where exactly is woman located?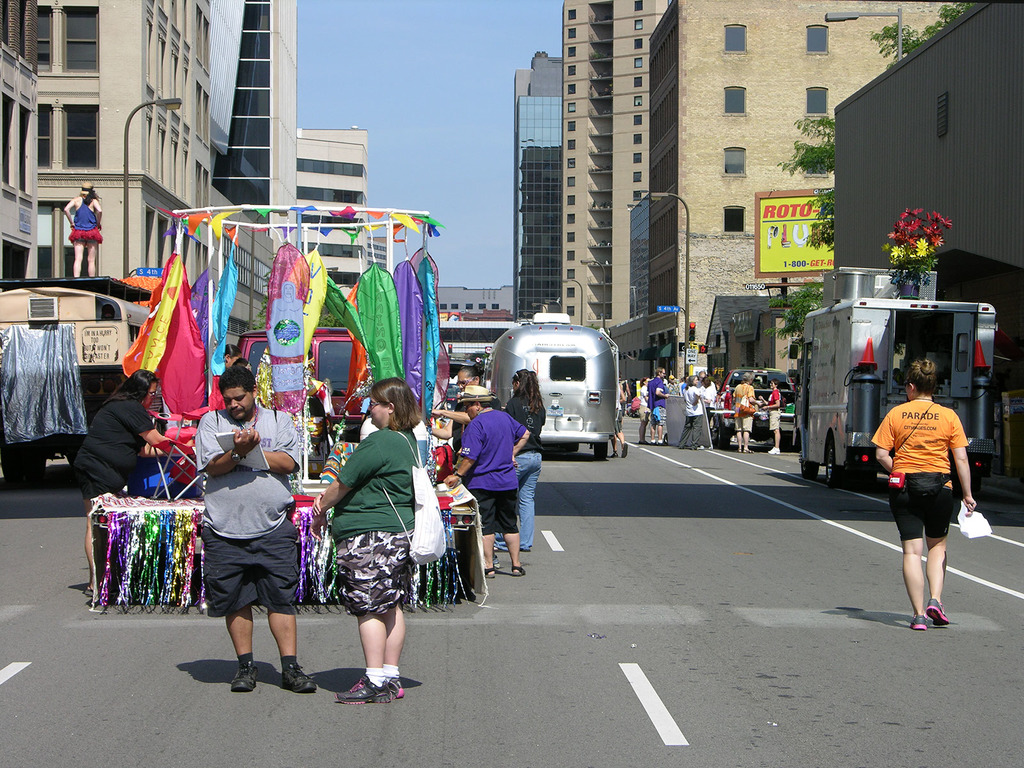
Its bounding box is crop(733, 375, 759, 452).
